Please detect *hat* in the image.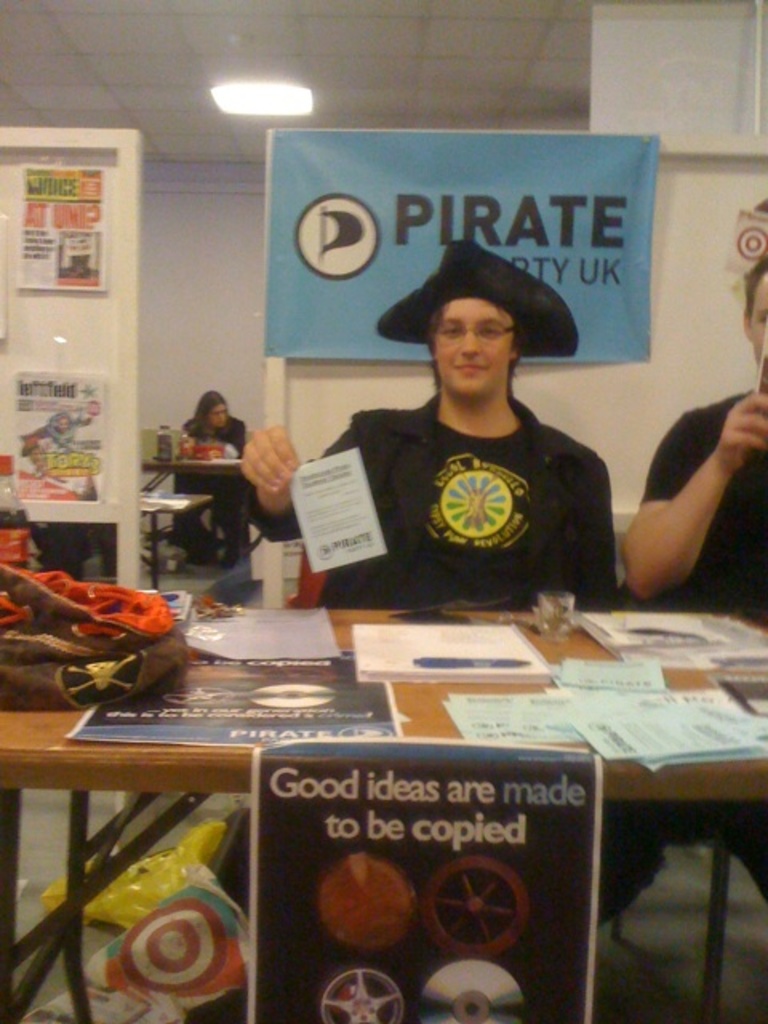
box(373, 235, 582, 355).
